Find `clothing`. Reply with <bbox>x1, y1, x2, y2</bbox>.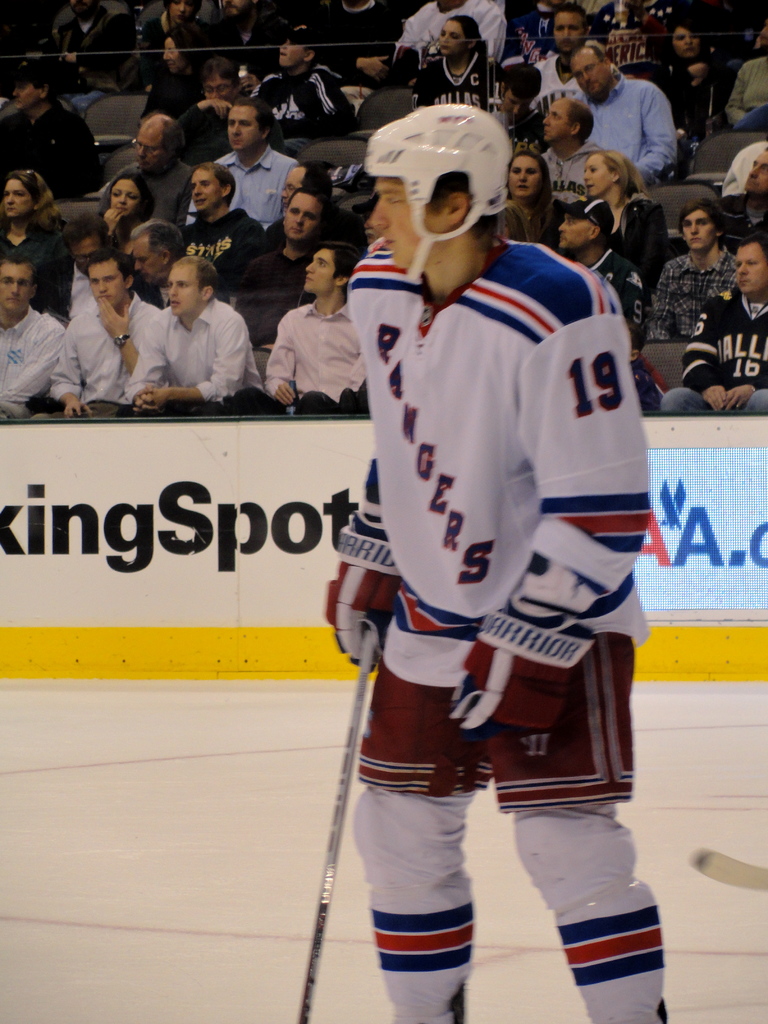
<bbox>718, 194, 767, 255</bbox>.
